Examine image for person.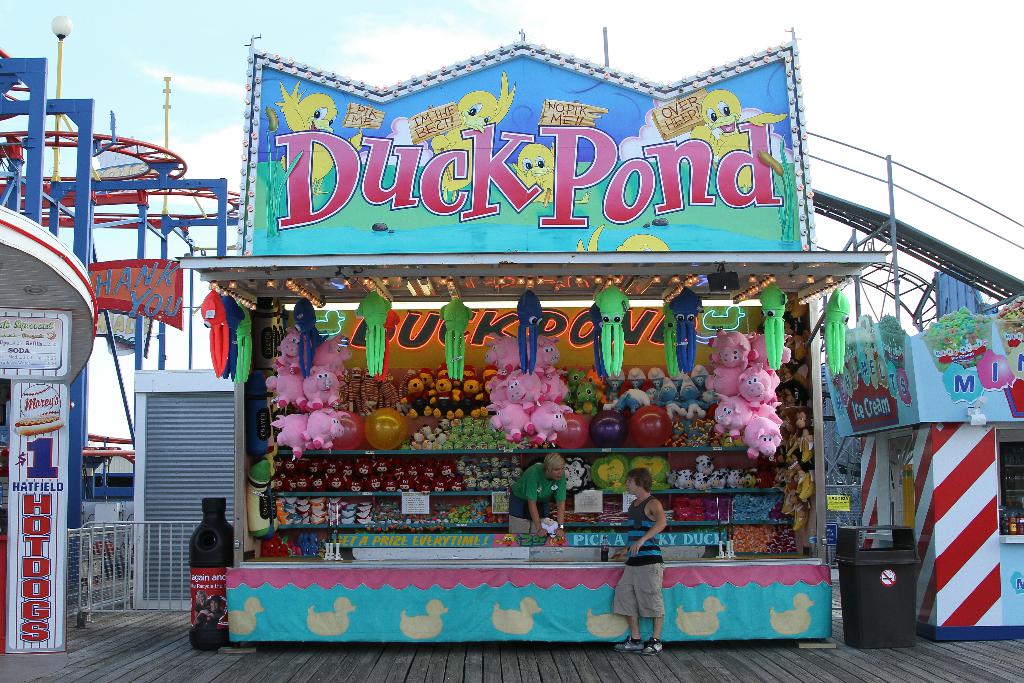
Examination result: 195,591,222,627.
